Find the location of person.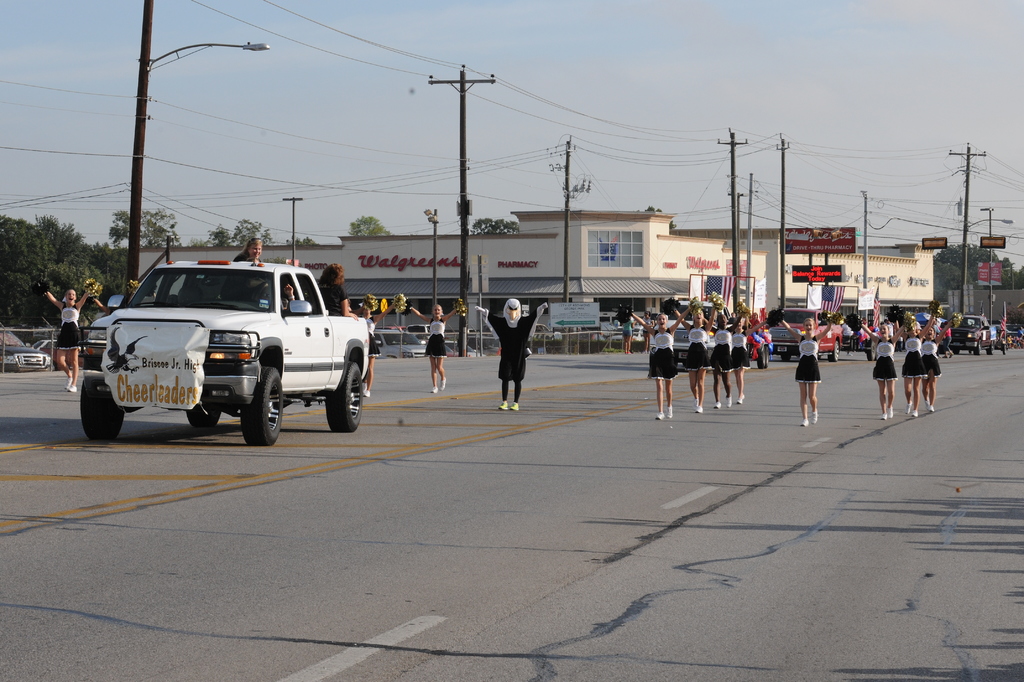
Location: bbox=(712, 311, 730, 404).
